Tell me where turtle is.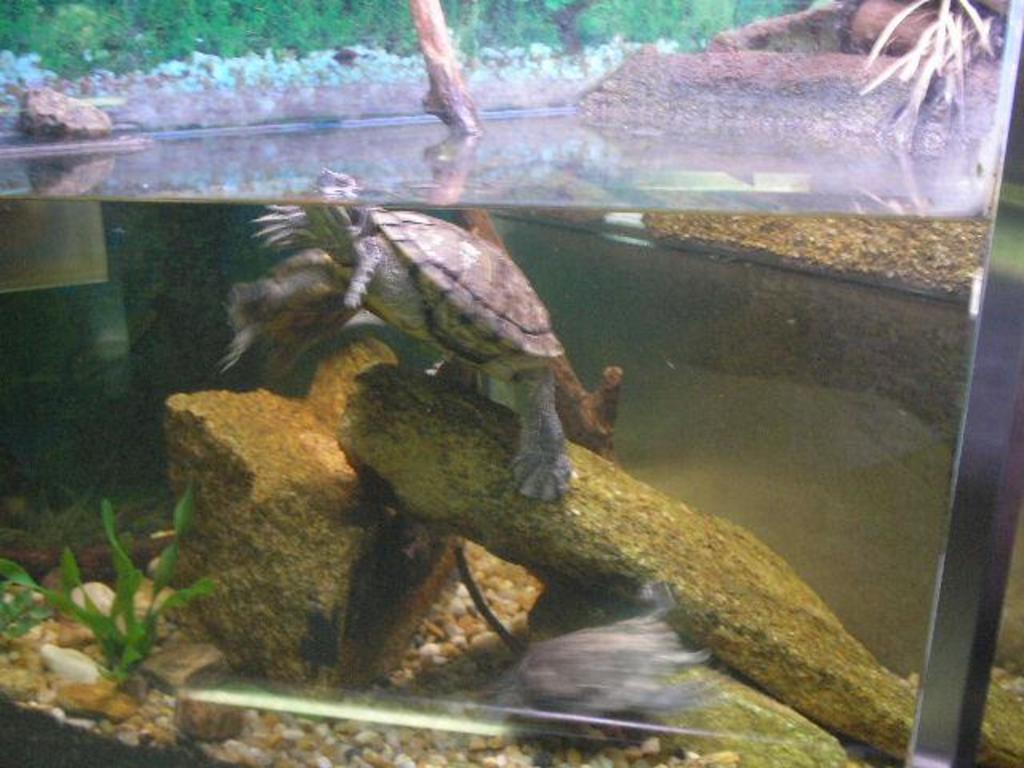
turtle is at select_region(250, 165, 566, 502).
